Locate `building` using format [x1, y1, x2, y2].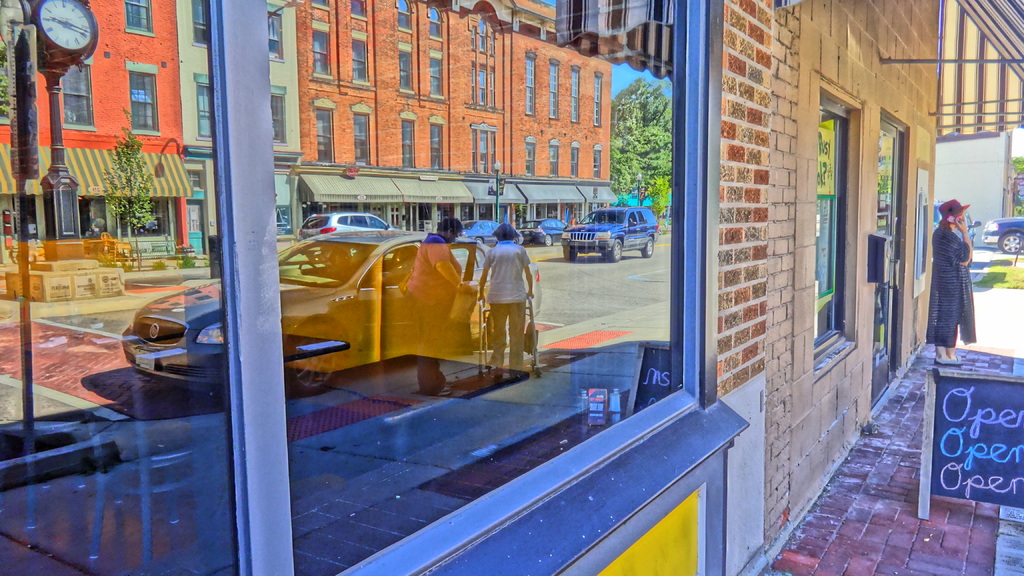
[0, 0, 1023, 575].
